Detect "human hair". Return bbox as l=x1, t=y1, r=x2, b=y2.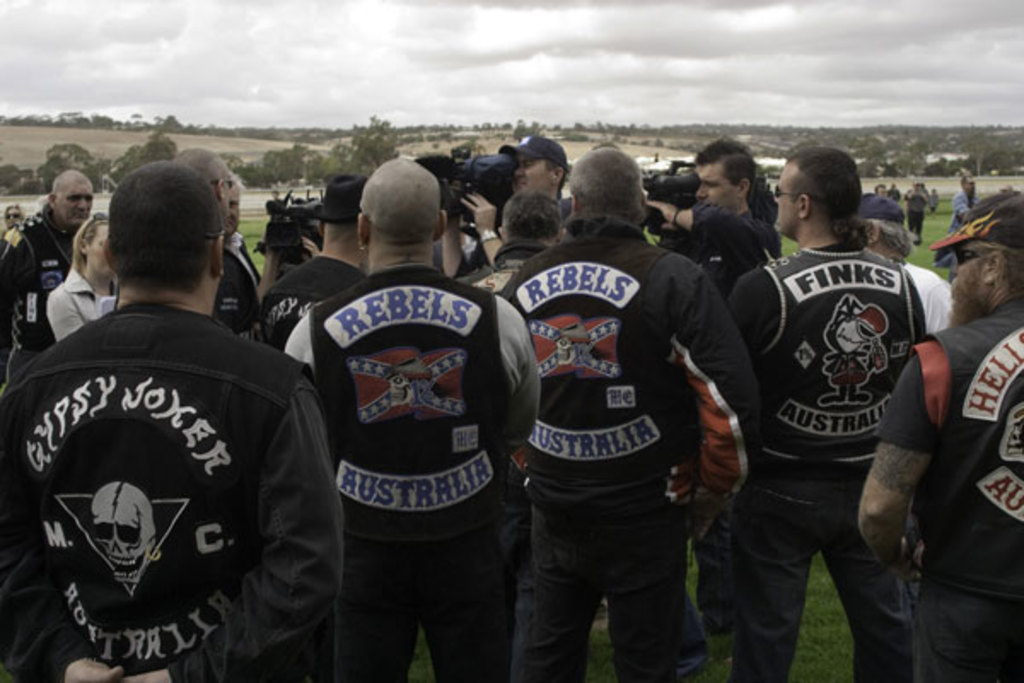
l=5, t=203, r=26, b=224.
